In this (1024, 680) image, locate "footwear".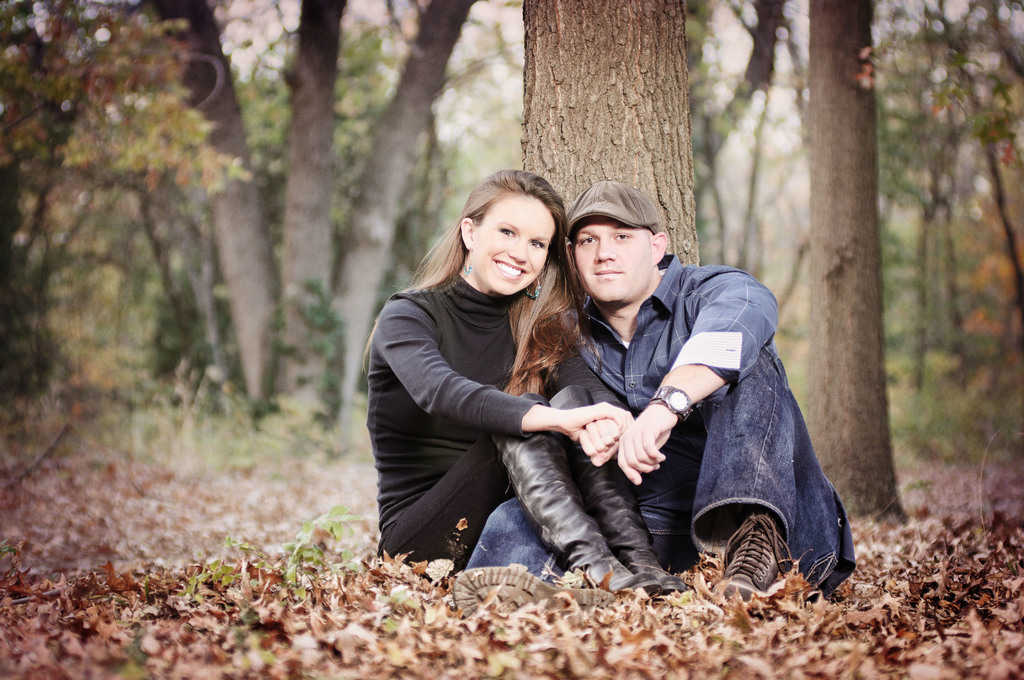
Bounding box: <box>476,389,625,610</box>.
